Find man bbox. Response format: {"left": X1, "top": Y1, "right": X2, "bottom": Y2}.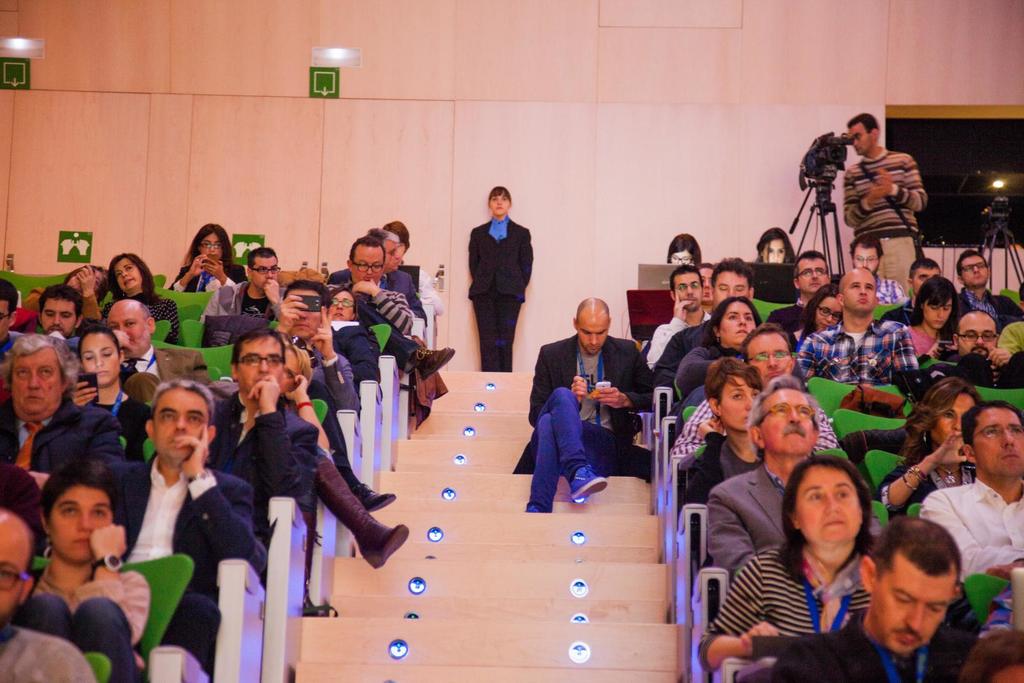
{"left": 0, "top": 332, "right": 127, "bottom": 472}.
